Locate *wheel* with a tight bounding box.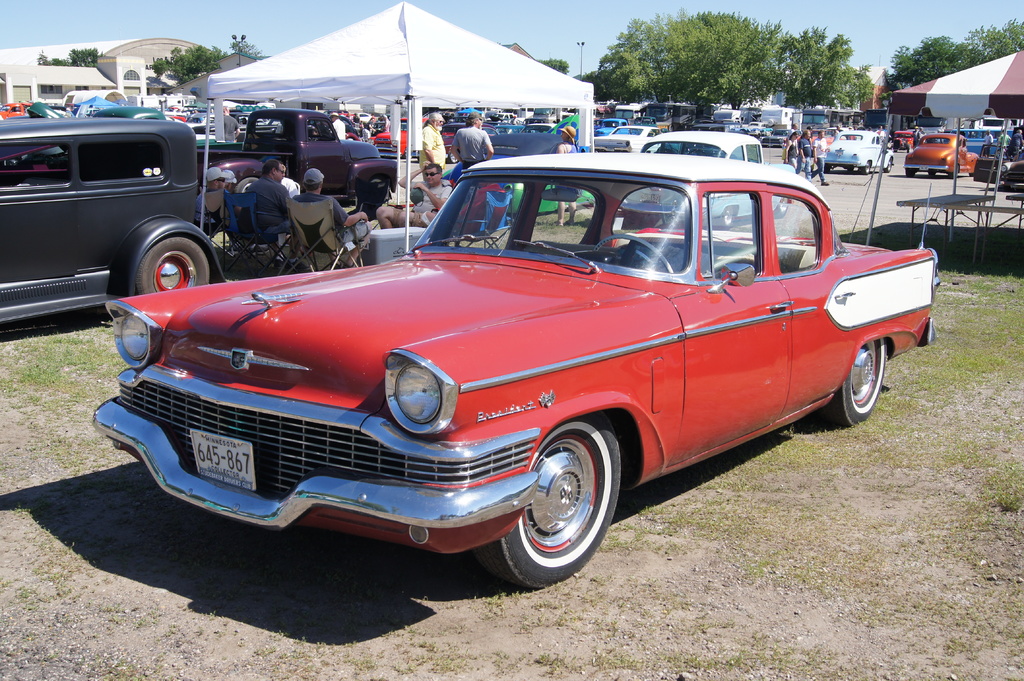
[x1=822, y1=335, x2=890, y2=433].
